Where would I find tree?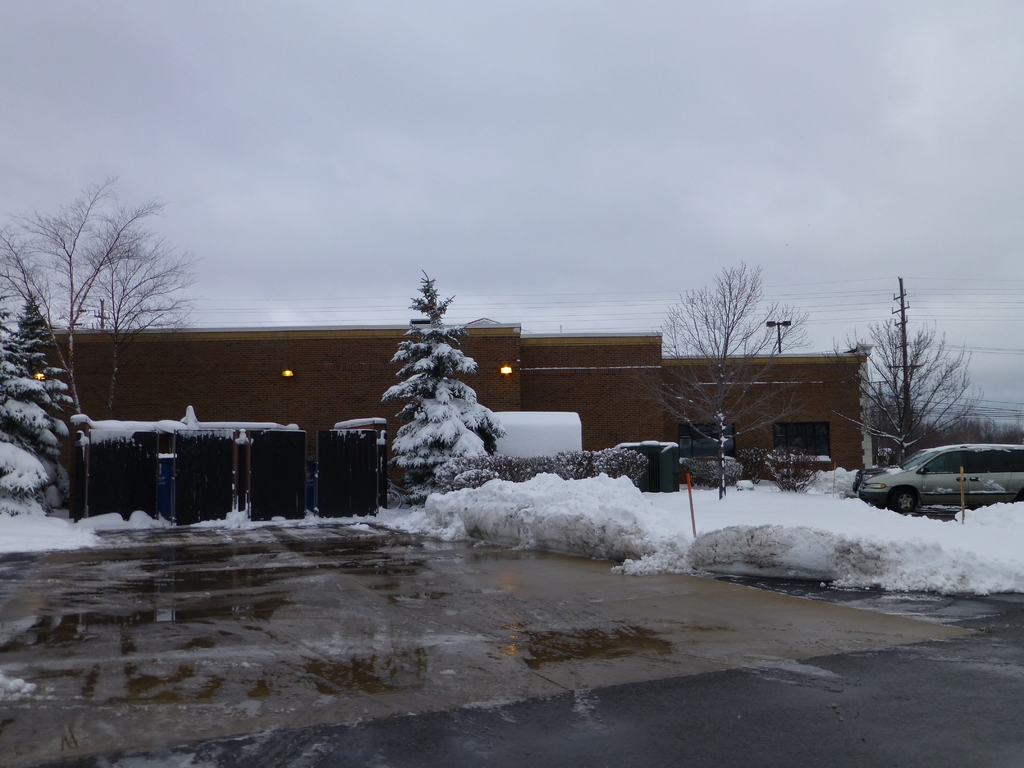
At BBox(0, 173, 211, 456).
